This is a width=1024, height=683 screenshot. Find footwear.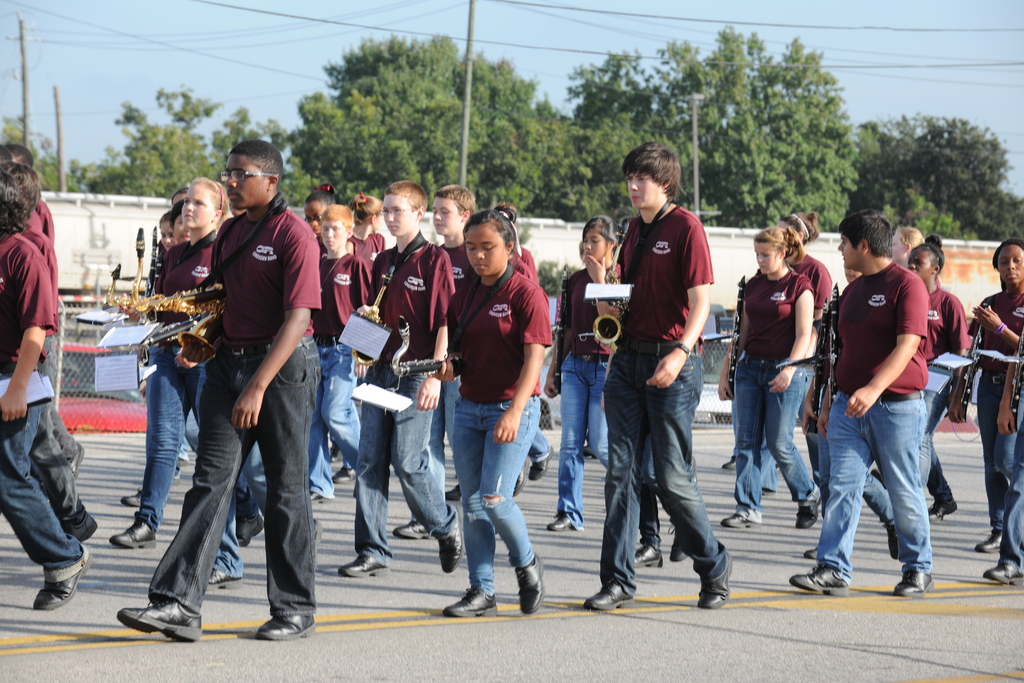
Bounding box: (x1=582, y1=445, x2=596, y2=458).
